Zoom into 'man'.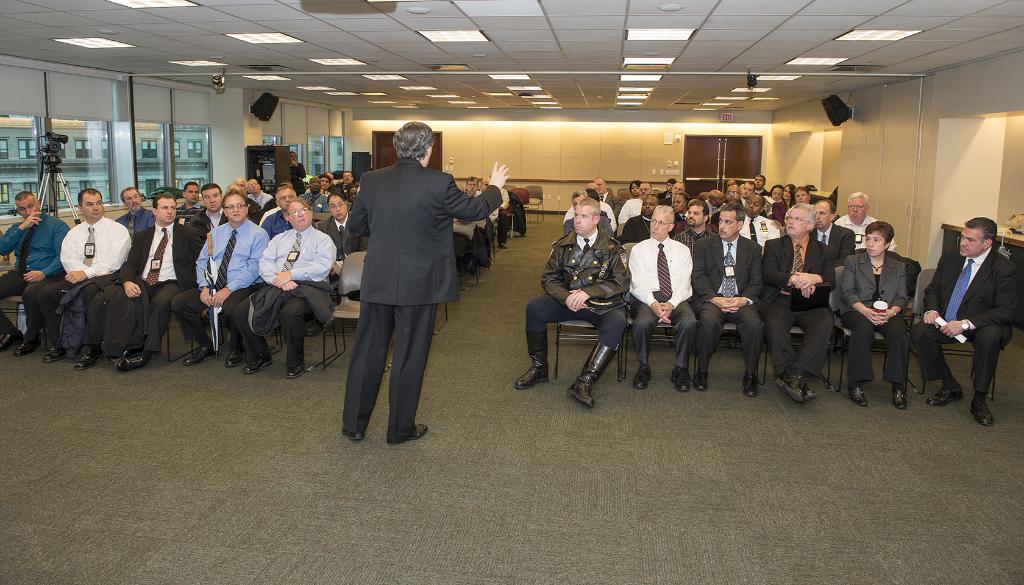
Zoom target: [75, 194, 206, 371].
